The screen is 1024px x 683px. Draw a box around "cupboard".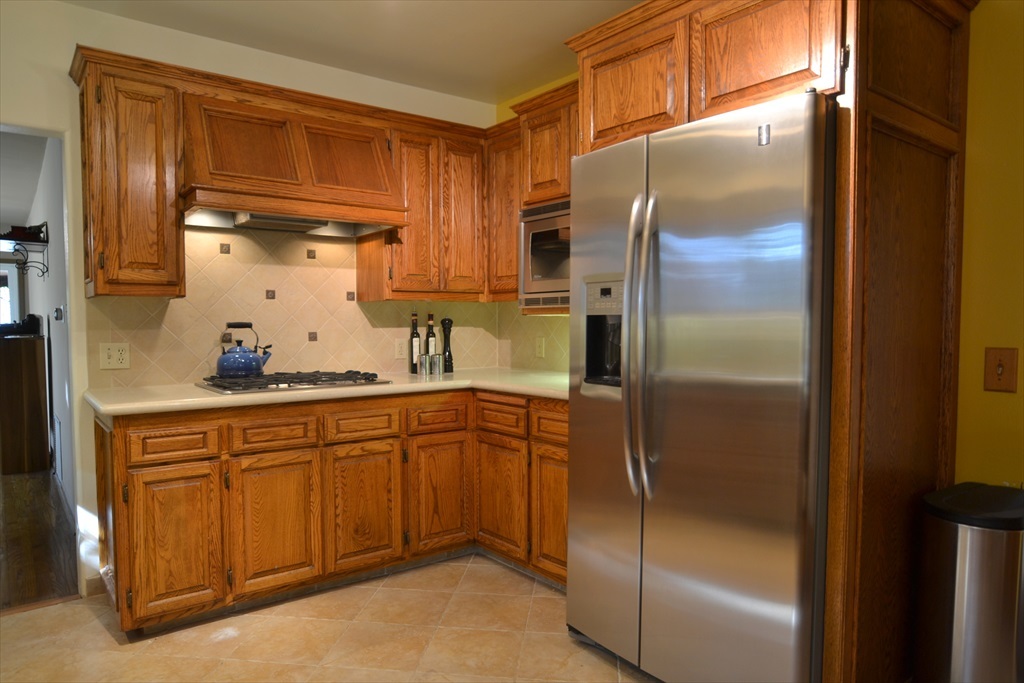
[x1=70, y1=0, x2=967, y2=682].
